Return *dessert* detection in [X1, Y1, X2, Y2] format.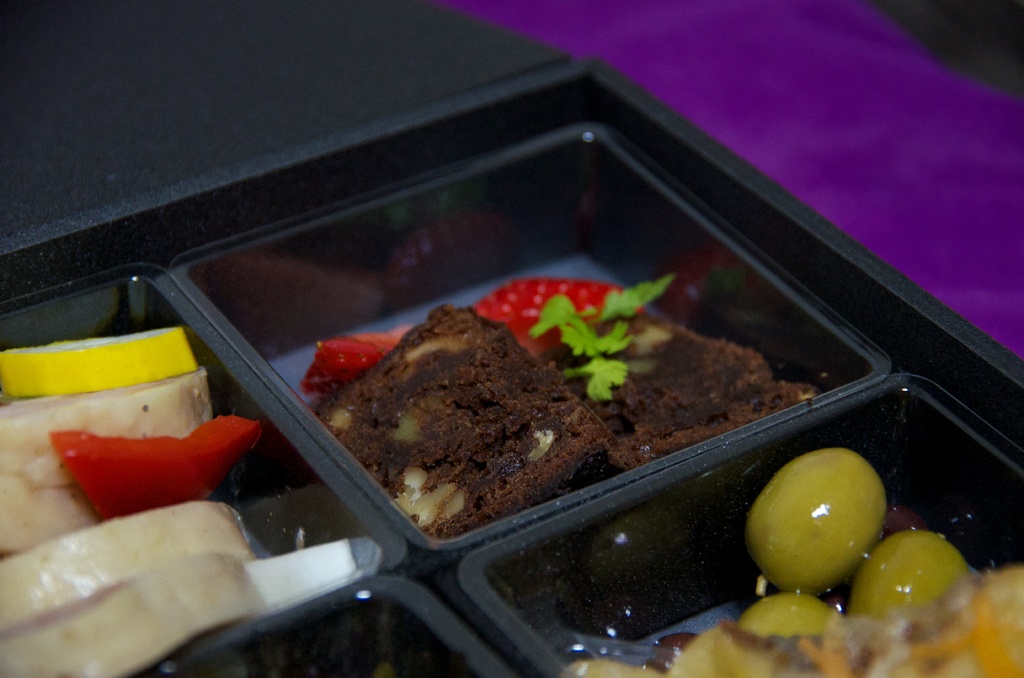
[302, 316, 618, 544].
